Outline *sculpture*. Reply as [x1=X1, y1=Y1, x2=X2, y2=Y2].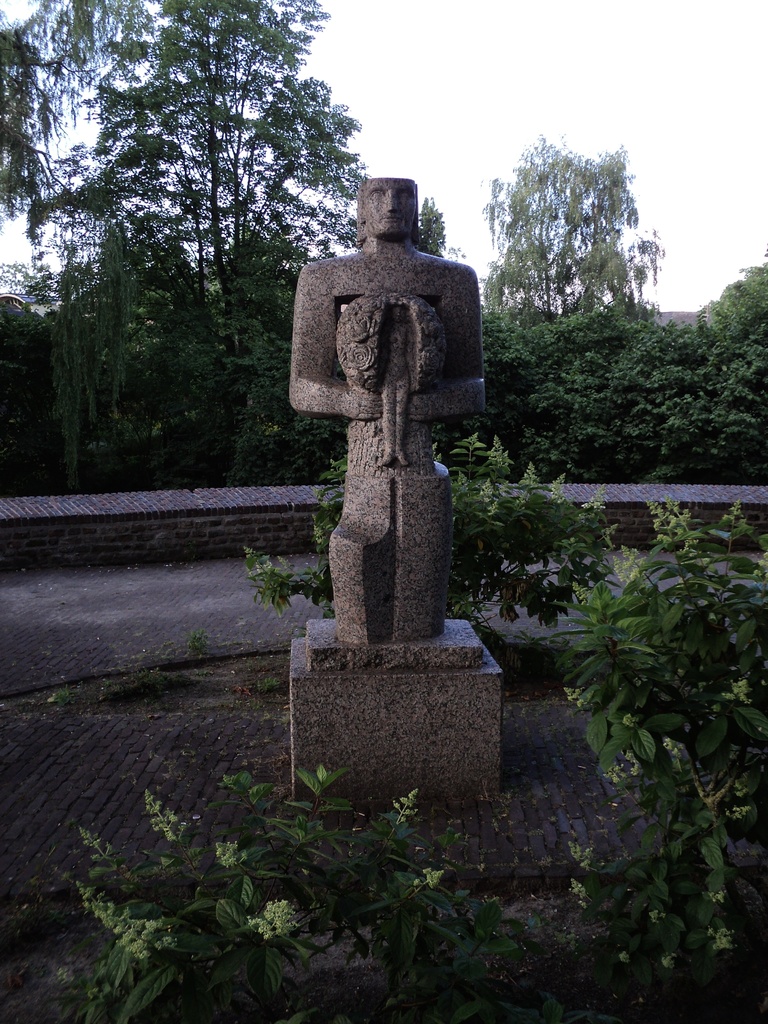
[x1=288, y1=173, x2=494, y2=659].
